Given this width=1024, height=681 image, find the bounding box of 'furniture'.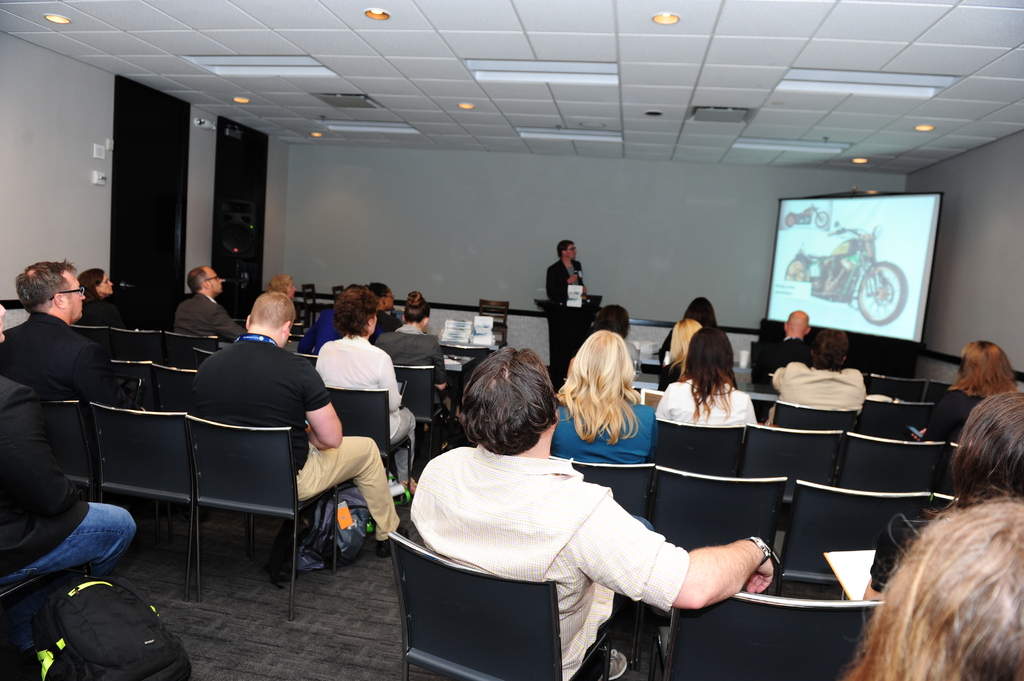
box=[932, 440, 958, 493].
